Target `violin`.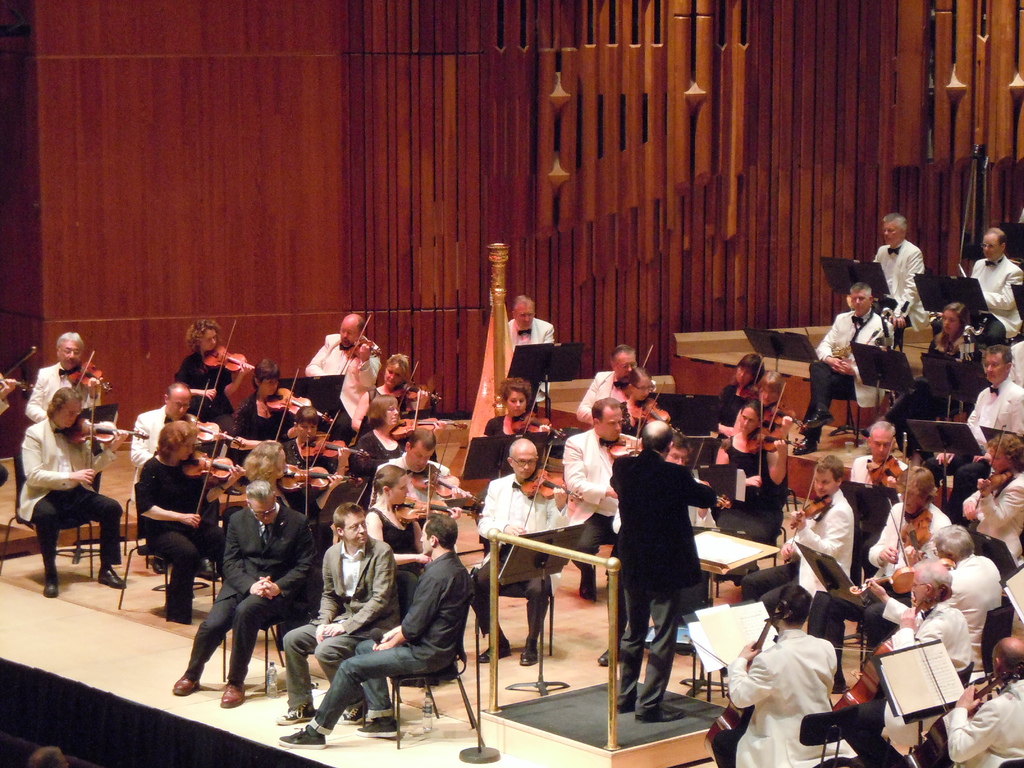
Target region: (745,392,811,484).
